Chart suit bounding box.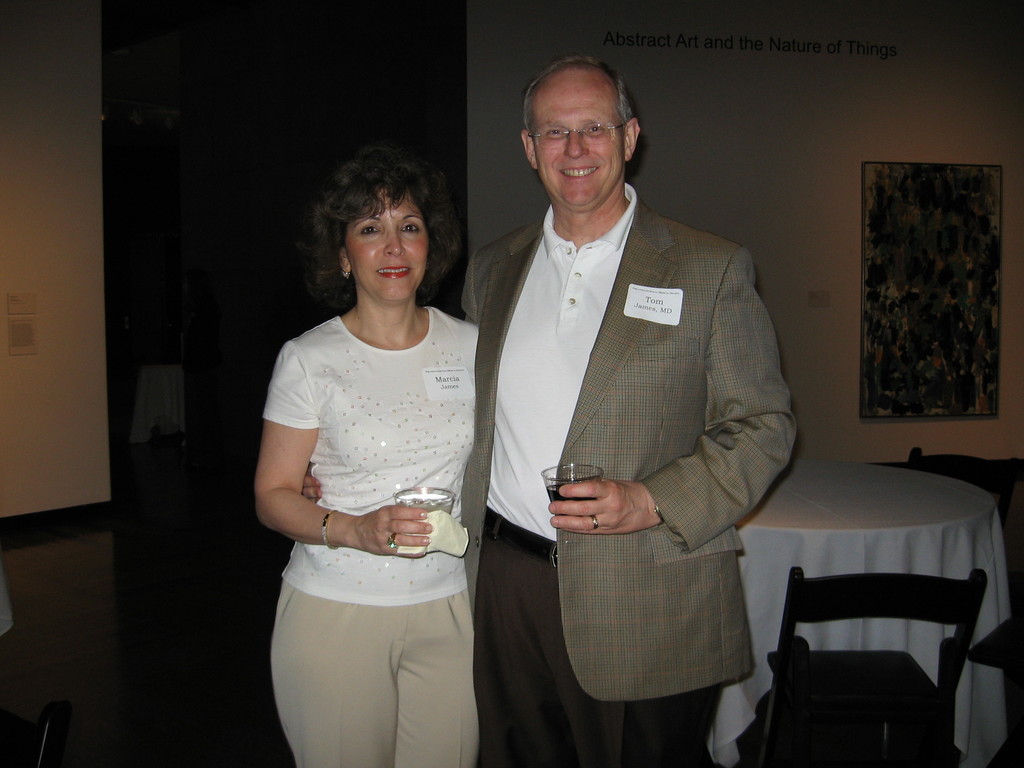
Charted: {"x1": 461, "y1": 180, "x2": 799, "y2": 764}.
